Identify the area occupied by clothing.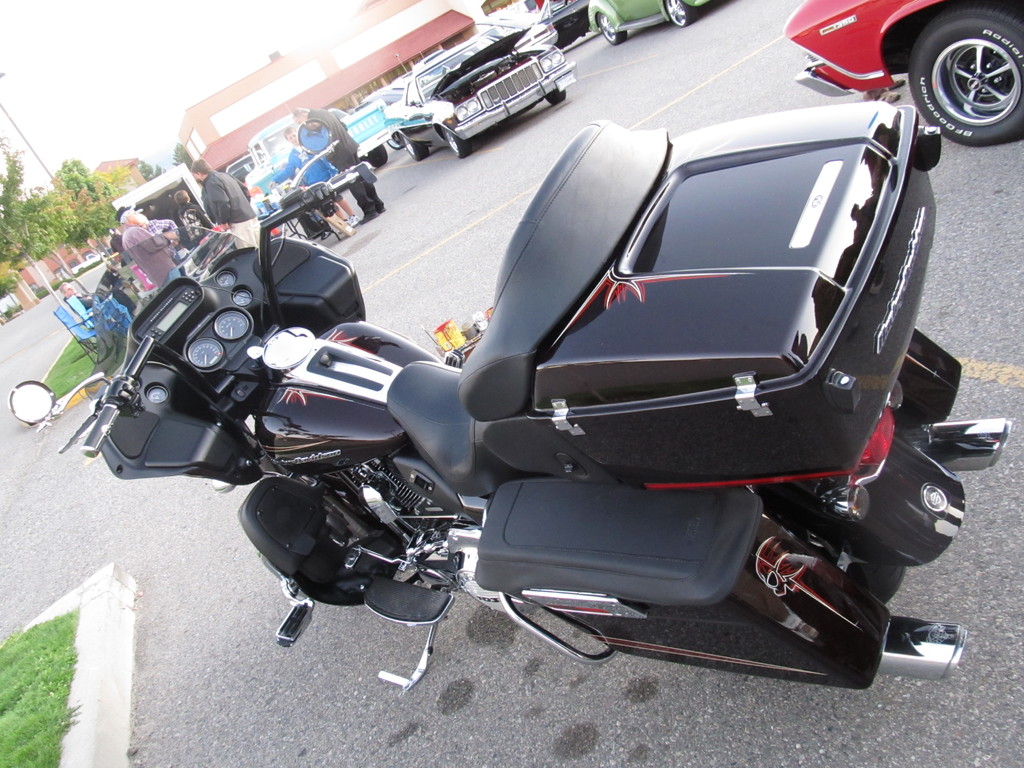
Area: crop(110, 234, 131, 262).
